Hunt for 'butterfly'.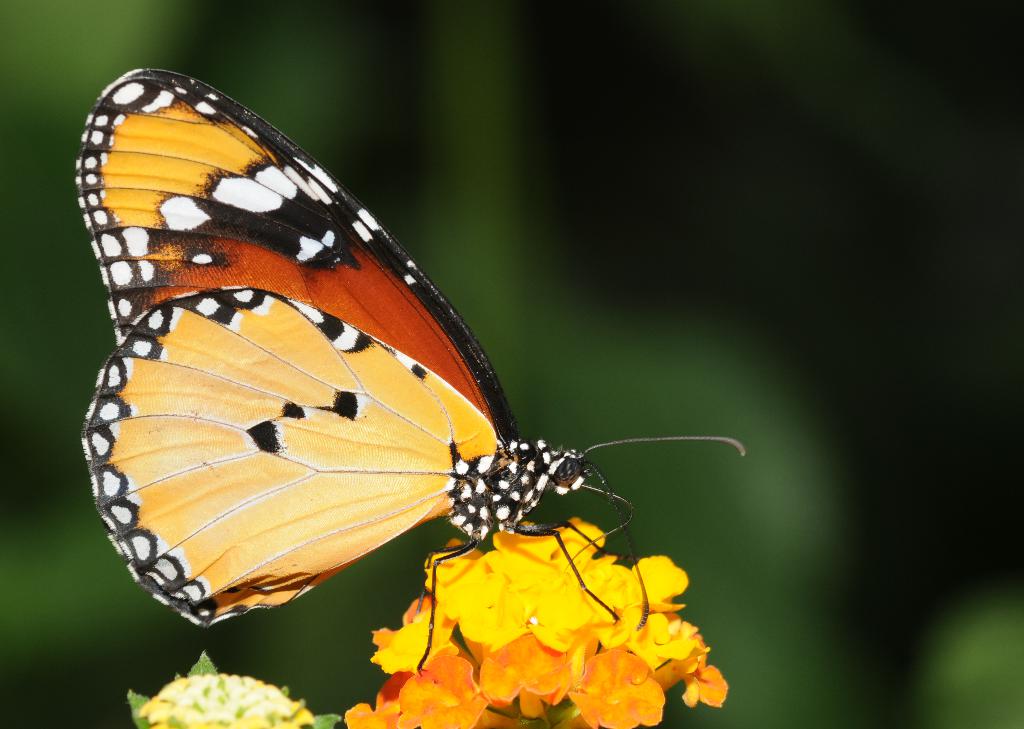
Hunted down at <box>70,49,749,673</box>.
